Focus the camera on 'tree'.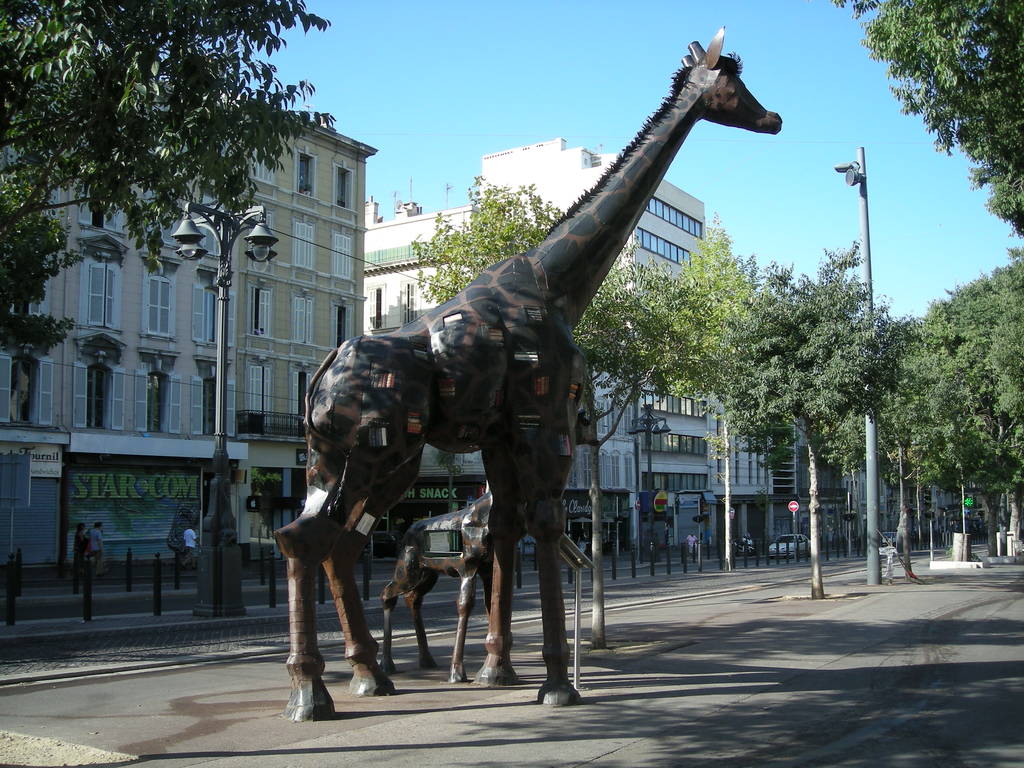
Focus region: bbox(675, 214, 765, 577).
